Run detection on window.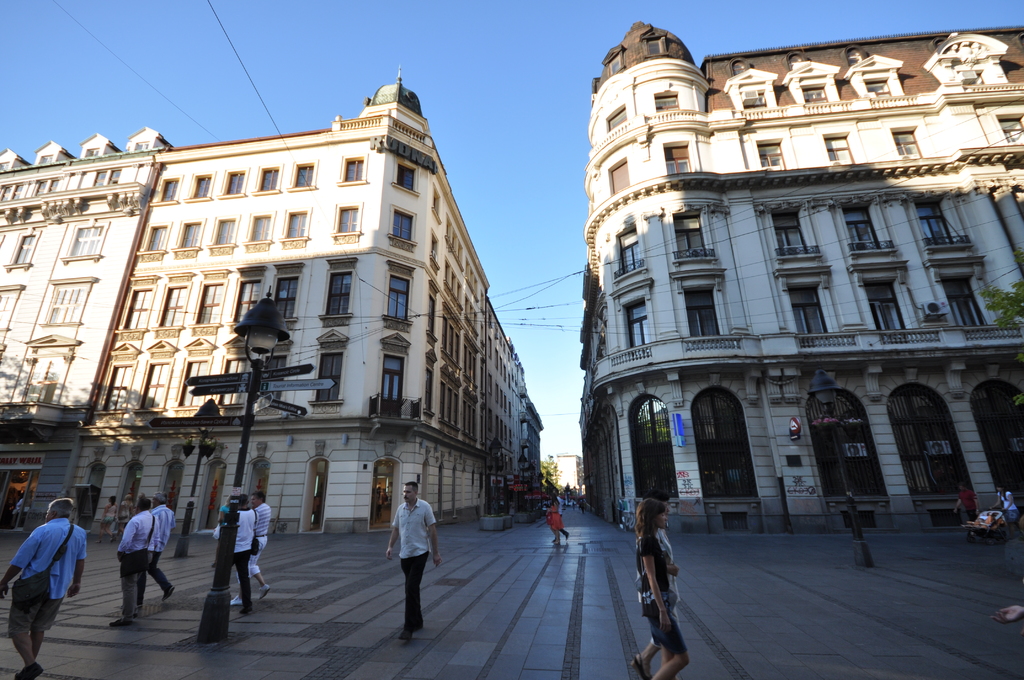
Result: <region>214, 166, 250, 198</region>.
